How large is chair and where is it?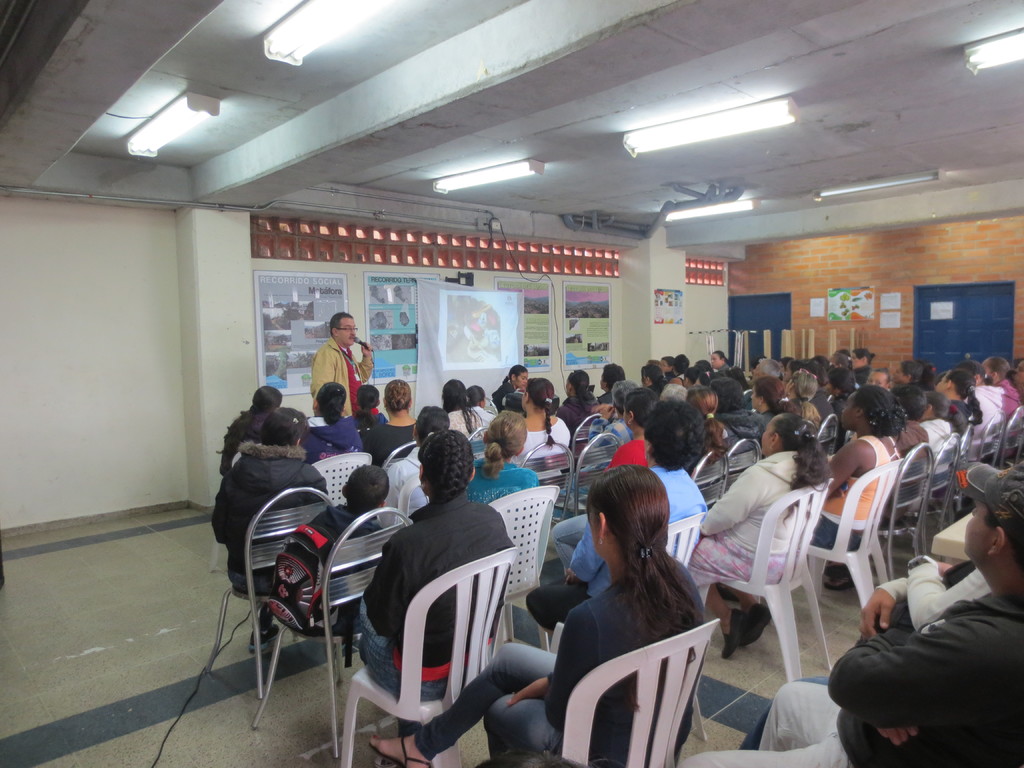
Bounding box: 492:484:562:661.
